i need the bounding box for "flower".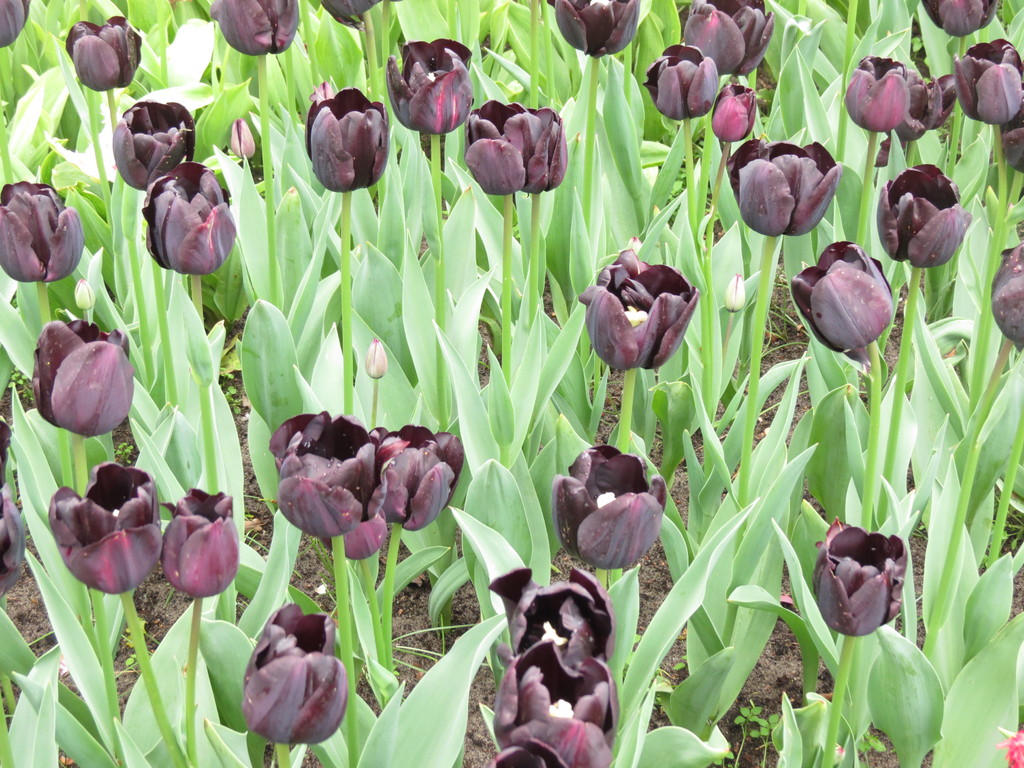
Here it is: left=553, top=445, right=668, bottom=572.
